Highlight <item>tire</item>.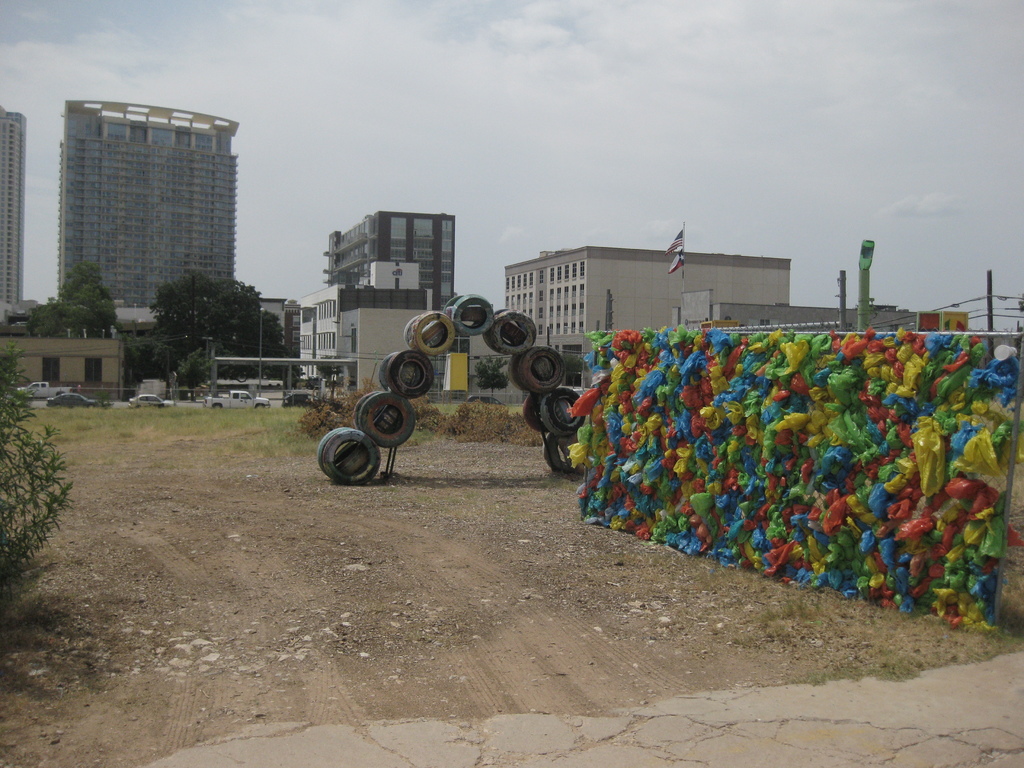
Highlighted region: <box>210,403,223,409</box>.
